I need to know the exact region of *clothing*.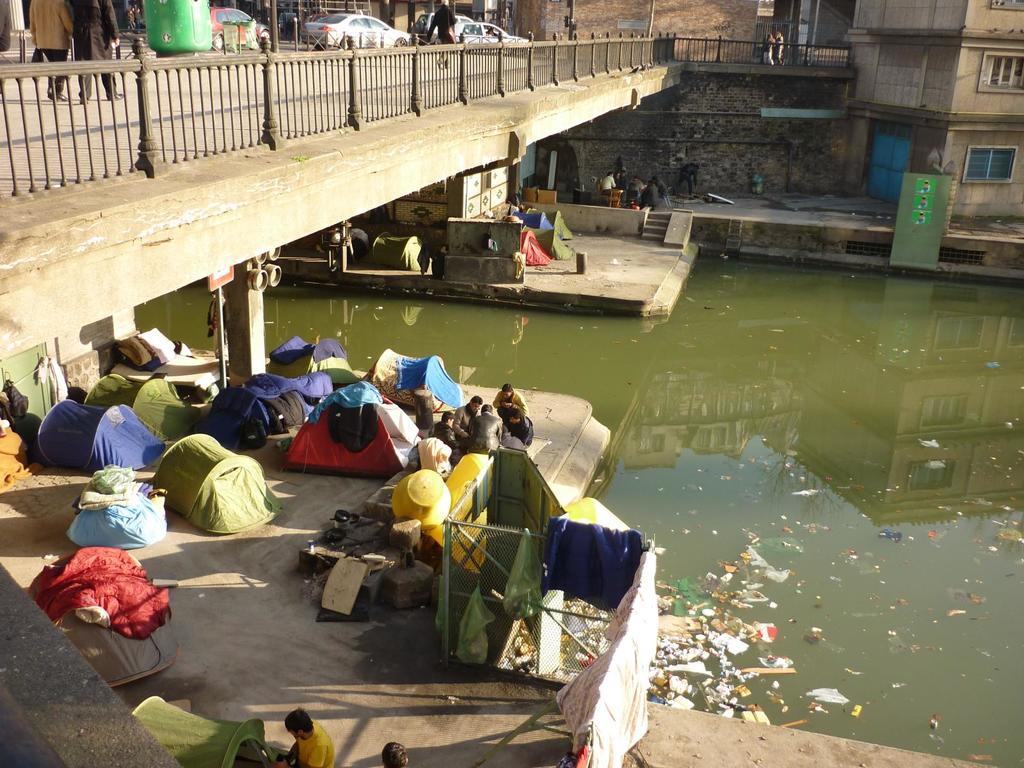
Region: [x1=425, y1=1, x2=455, y2=66].
